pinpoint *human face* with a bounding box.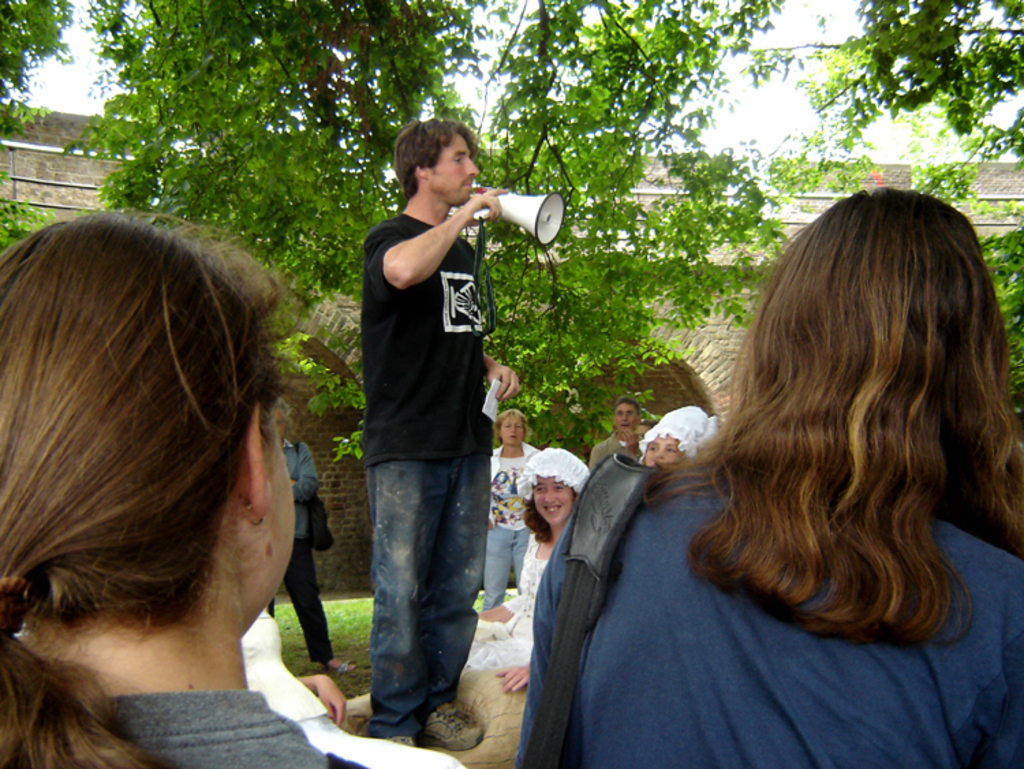
<bbox>430, 134, 477, 204</bbox>.
